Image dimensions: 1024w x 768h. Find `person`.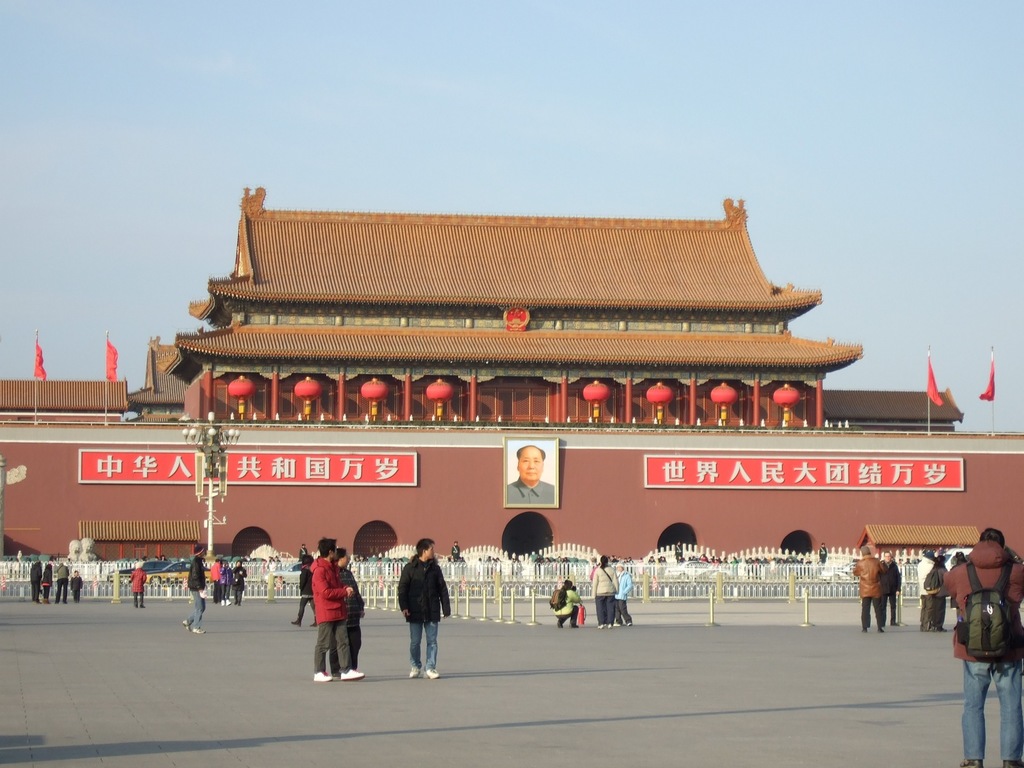
{"x1": 507, "y1": 446, "x2": 556, "y2": 506}.
